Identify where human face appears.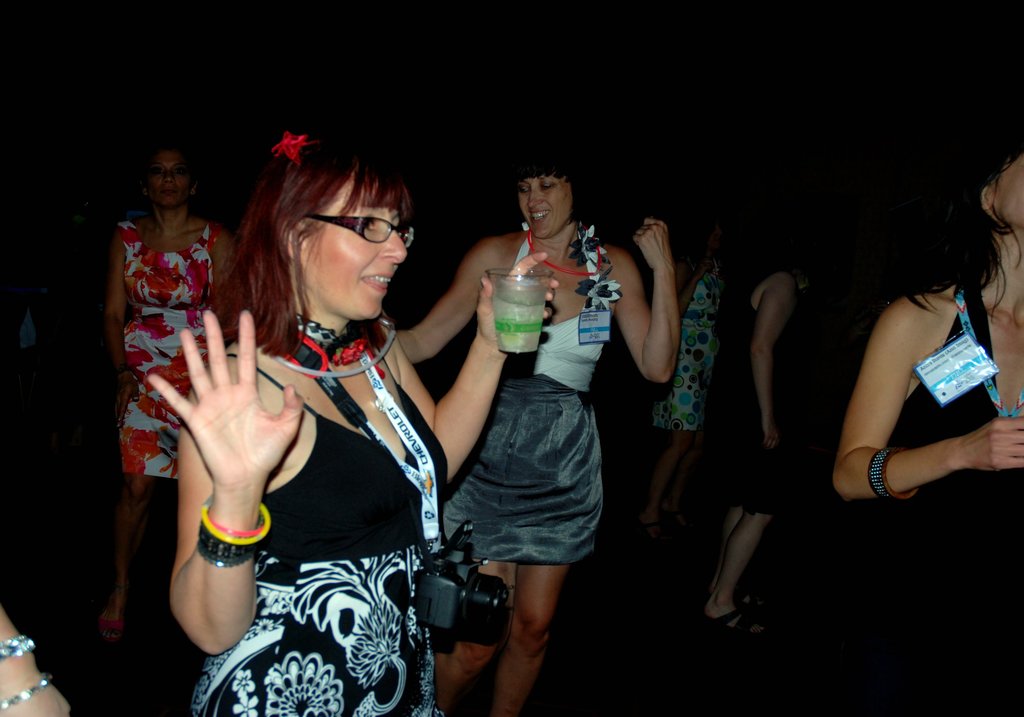
Appears at x1=303 y1=179 x2=406 y2=315.
